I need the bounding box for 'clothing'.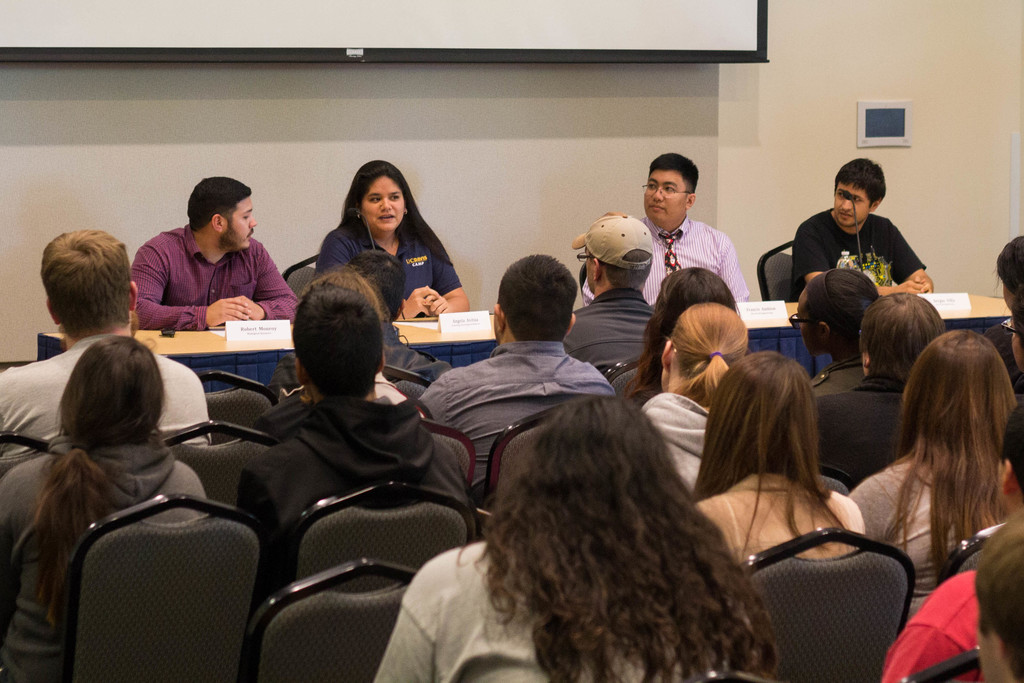
Here it is: pyautogui.locateOnScreen(0, 441, 211, 682).
